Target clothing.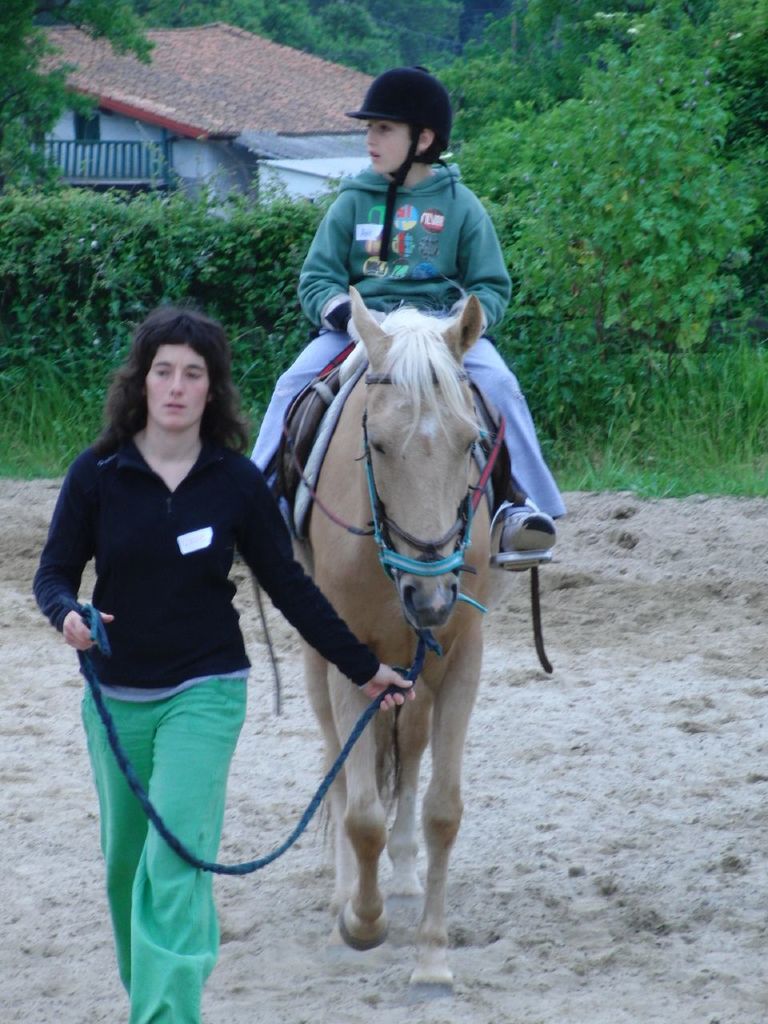
Target region: bbox=[32, 434, 382, 706].
